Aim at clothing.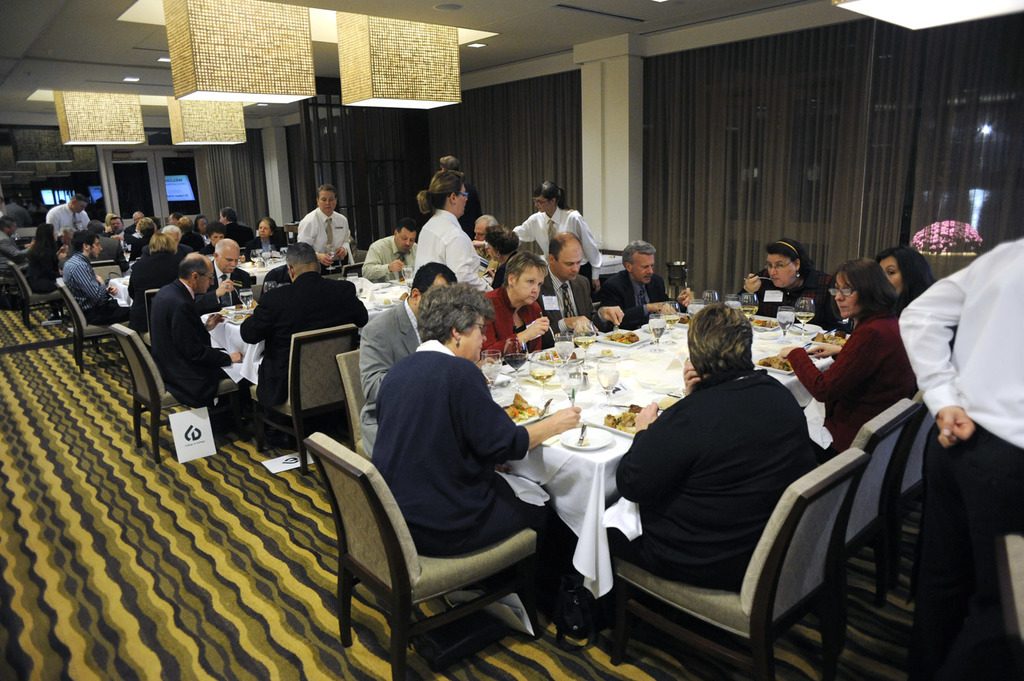
Aimed at locate(239, 266, 367, 403).
